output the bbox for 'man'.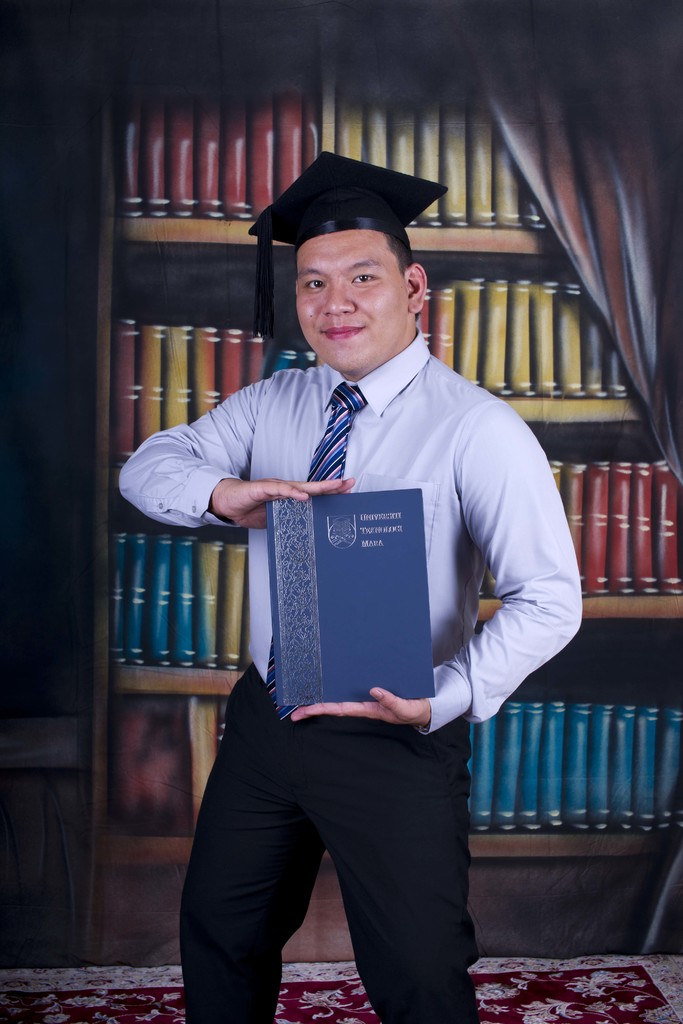
crop(114, 145, 585, 1023).
